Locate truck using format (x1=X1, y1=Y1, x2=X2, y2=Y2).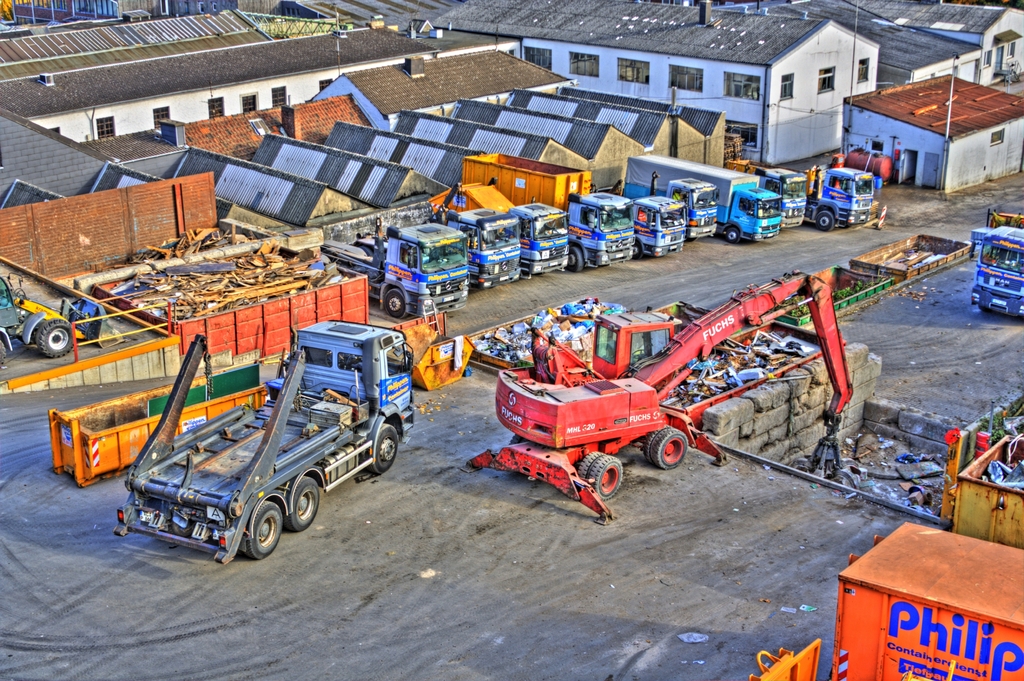
(x1=970, y1=225, x2=1023, y2=319).
